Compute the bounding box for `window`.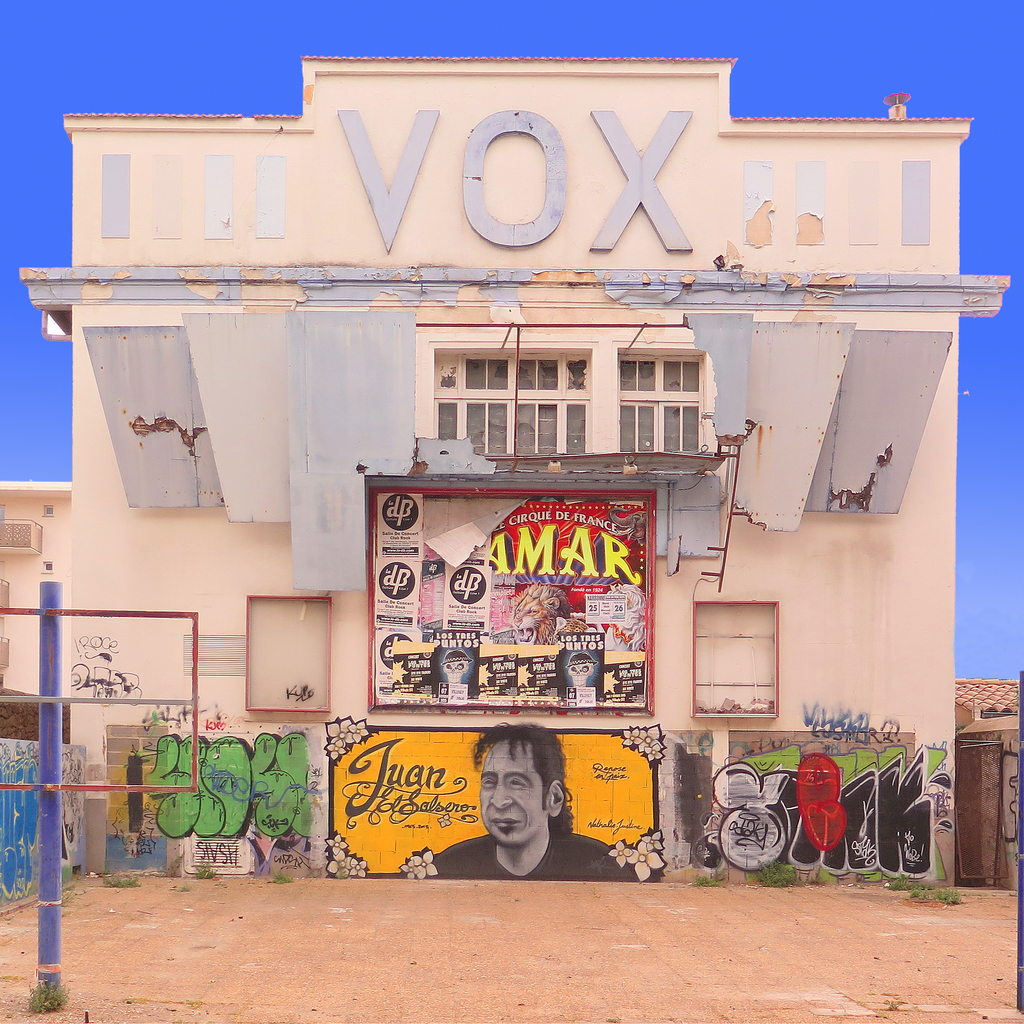
(415,318,735,457).
